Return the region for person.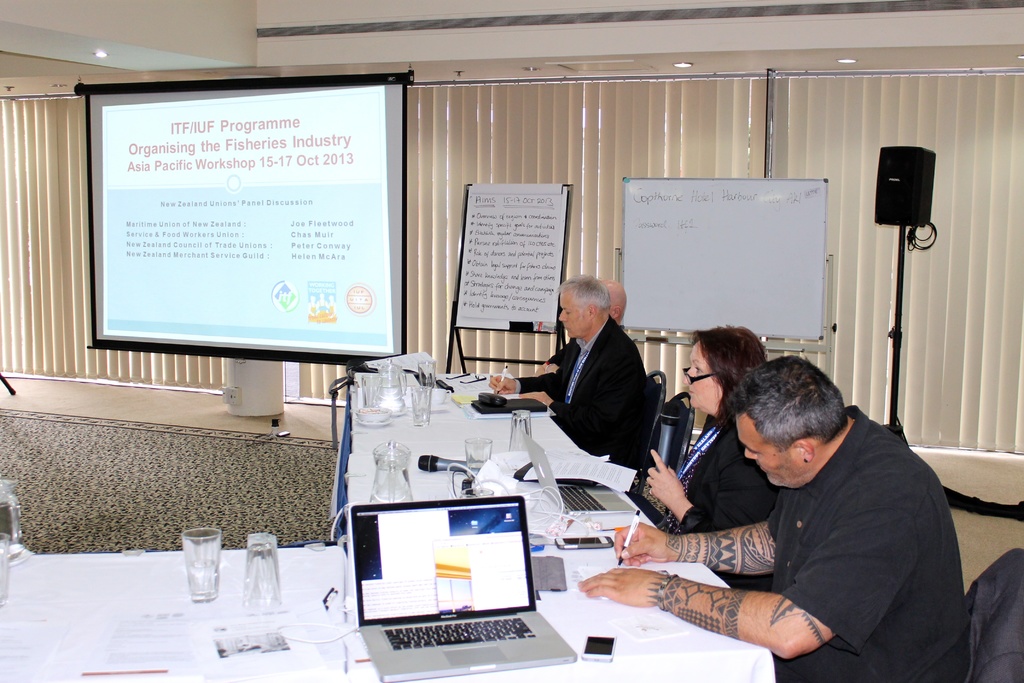
{"left": 642, "top": 320, "right": 776, "bottom": 580}.
